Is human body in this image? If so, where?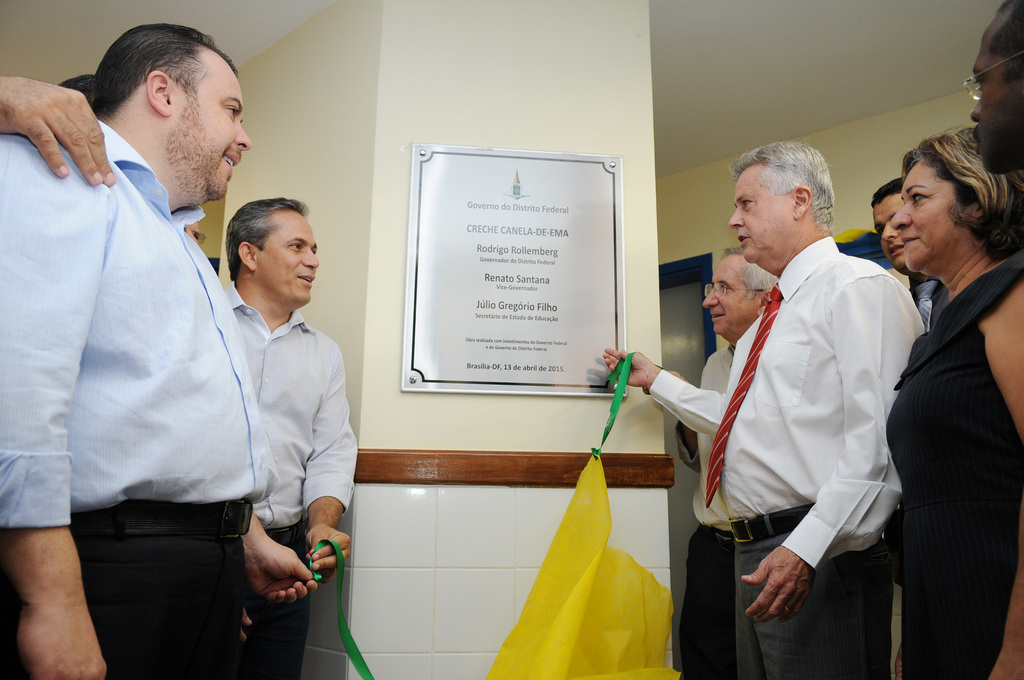
Yes, at 214,196,356,679.
